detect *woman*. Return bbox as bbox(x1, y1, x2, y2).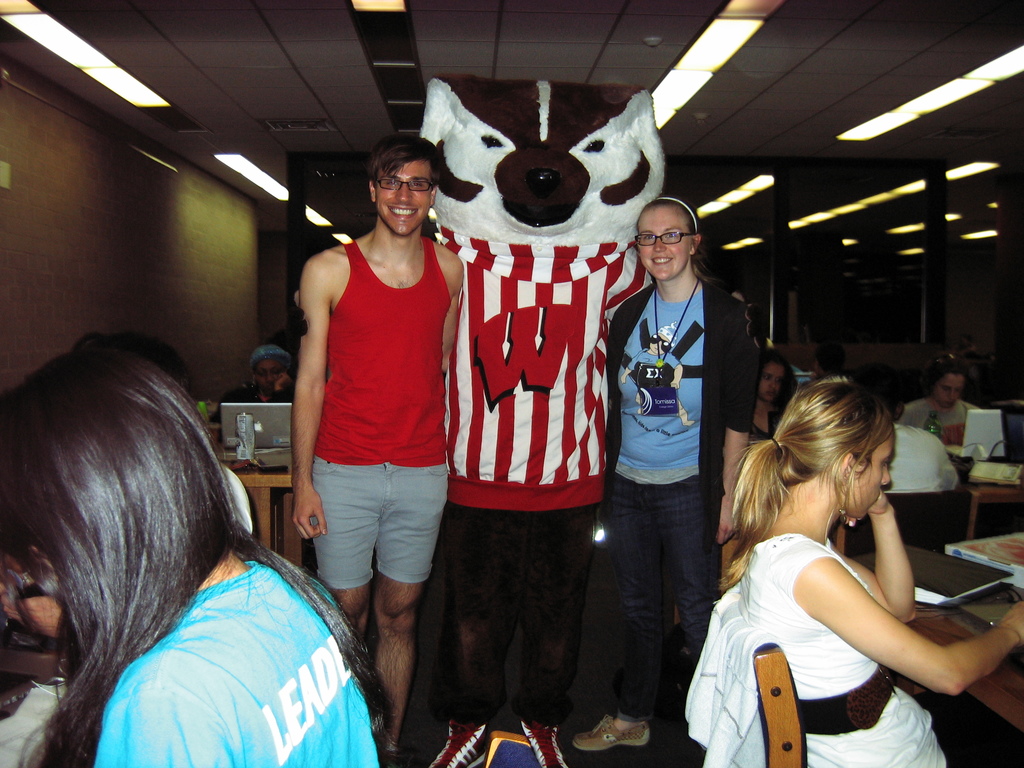
bbox(692, 363, 990, 760).
